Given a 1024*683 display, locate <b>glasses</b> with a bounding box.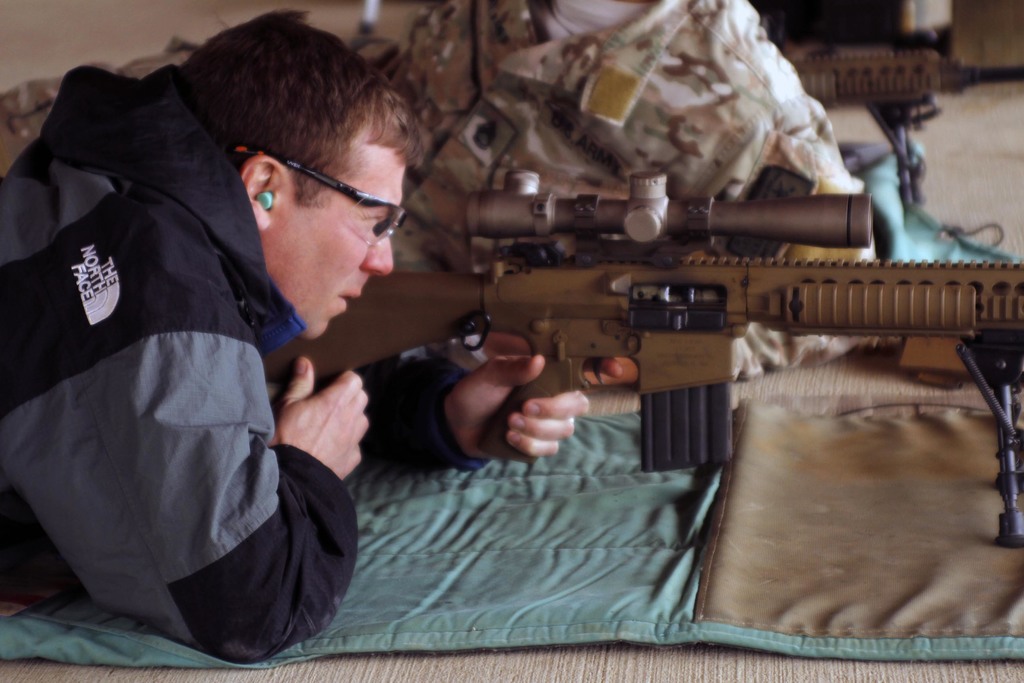
Located: bbox=[217, 151, 412, 243].
